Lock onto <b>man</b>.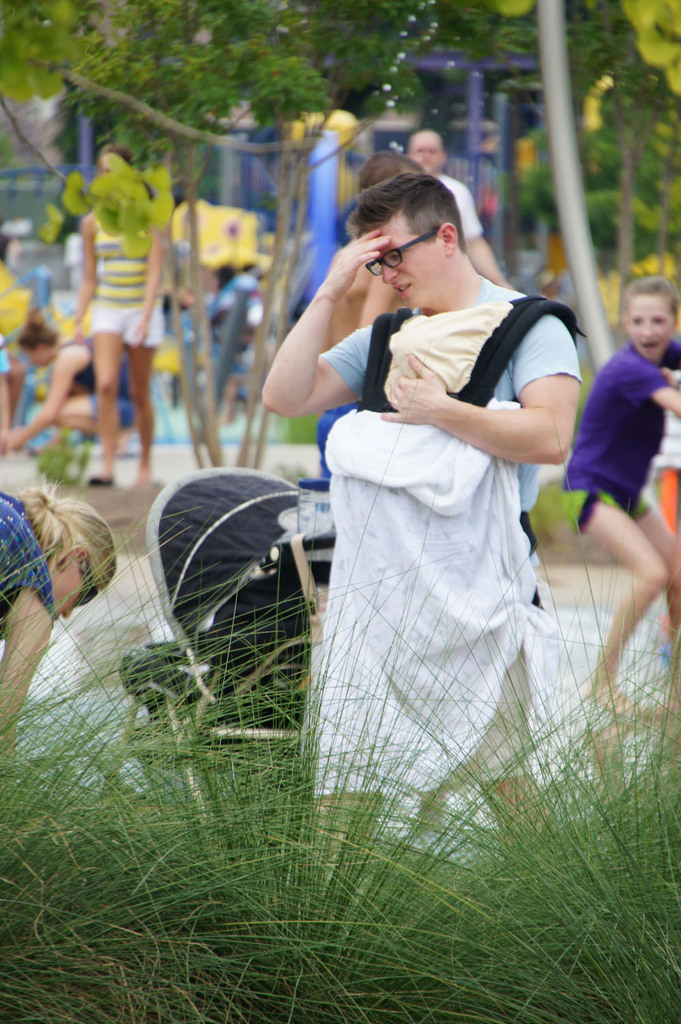
Locked: box(402, 127, 518, 291).
